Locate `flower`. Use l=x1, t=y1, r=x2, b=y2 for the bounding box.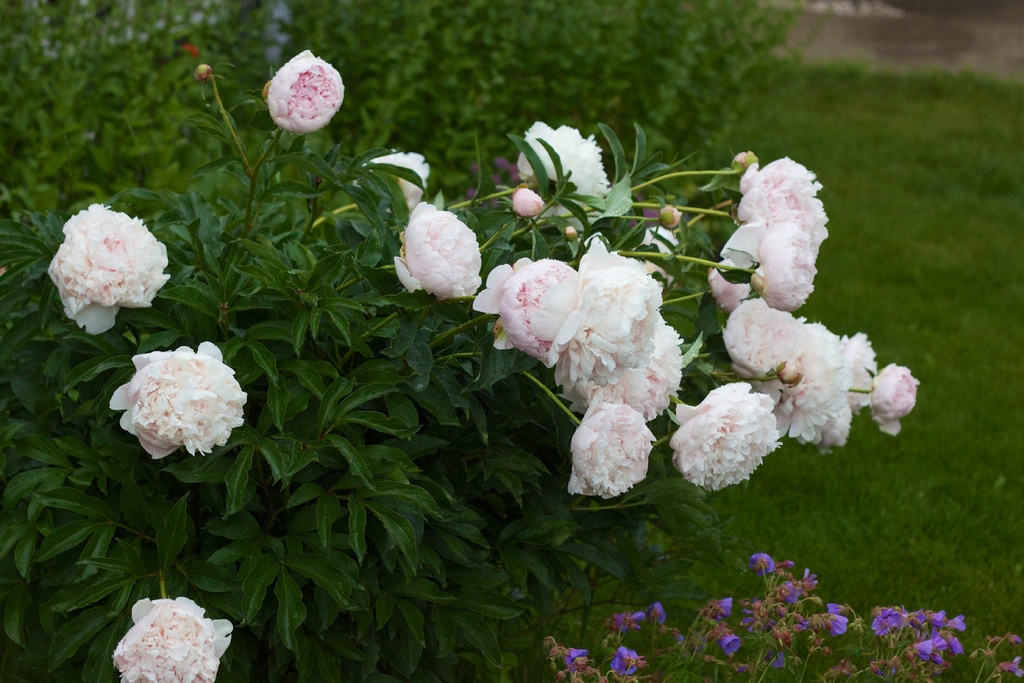
l=648, t=603, r=669, b=628.
